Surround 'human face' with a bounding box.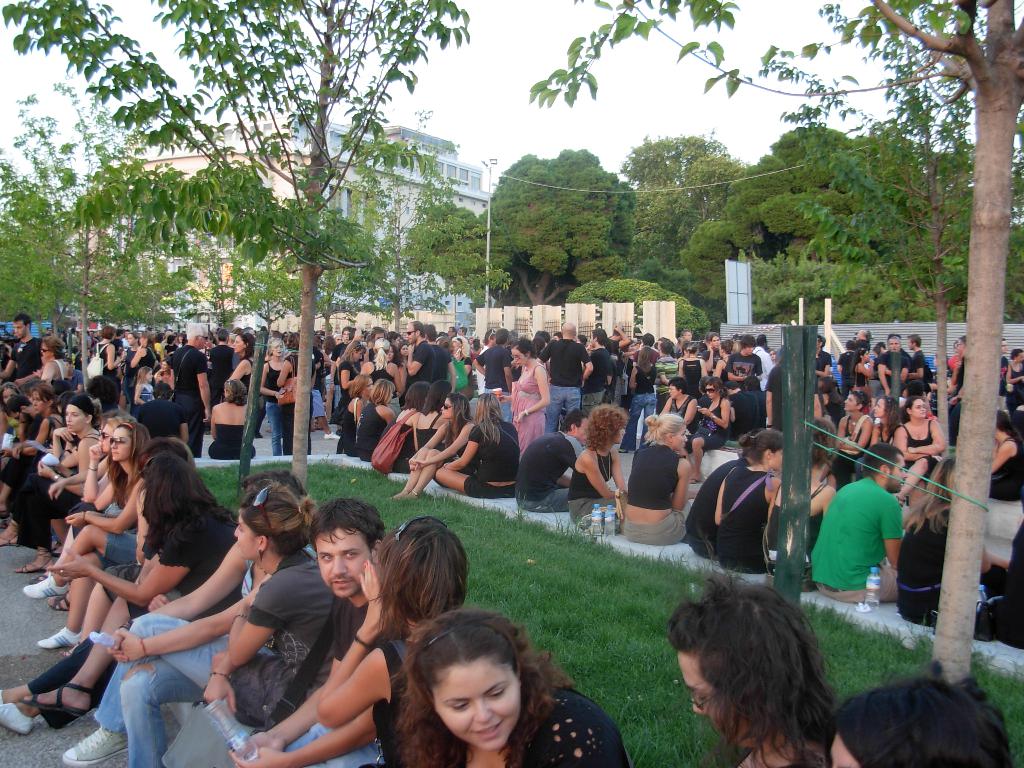
33/390/45/408.
